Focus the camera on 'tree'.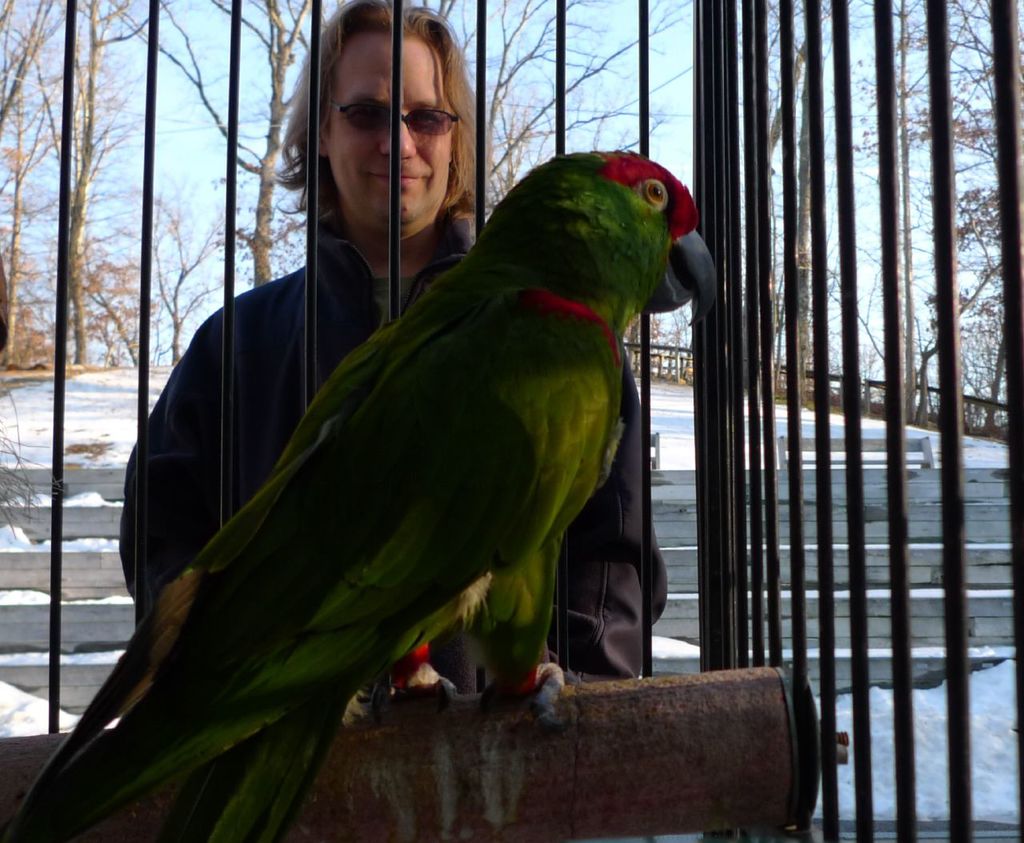
Focus region: [150, 200, 226, 360].
